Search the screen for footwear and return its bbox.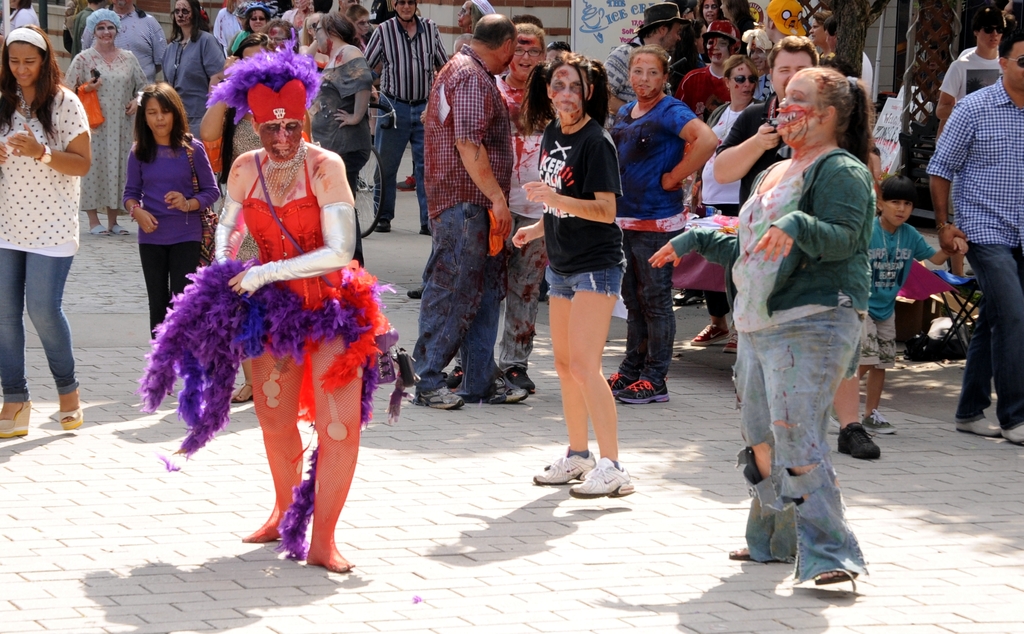
Found: (229, 381, 254, 403).
